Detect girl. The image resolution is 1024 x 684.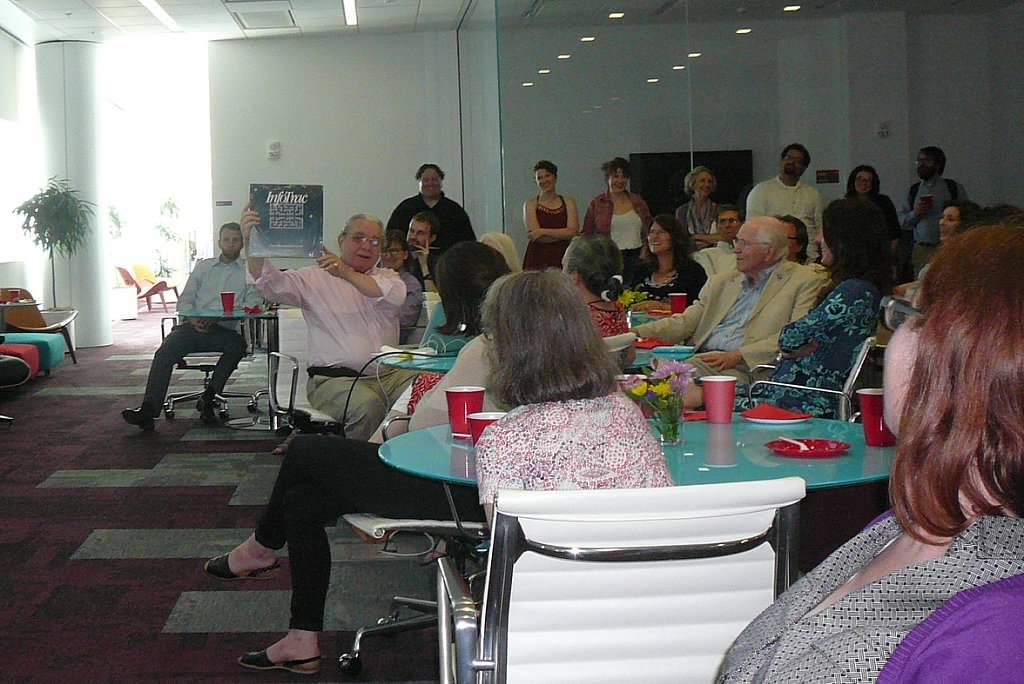
region(891, 195, 979, 298).
